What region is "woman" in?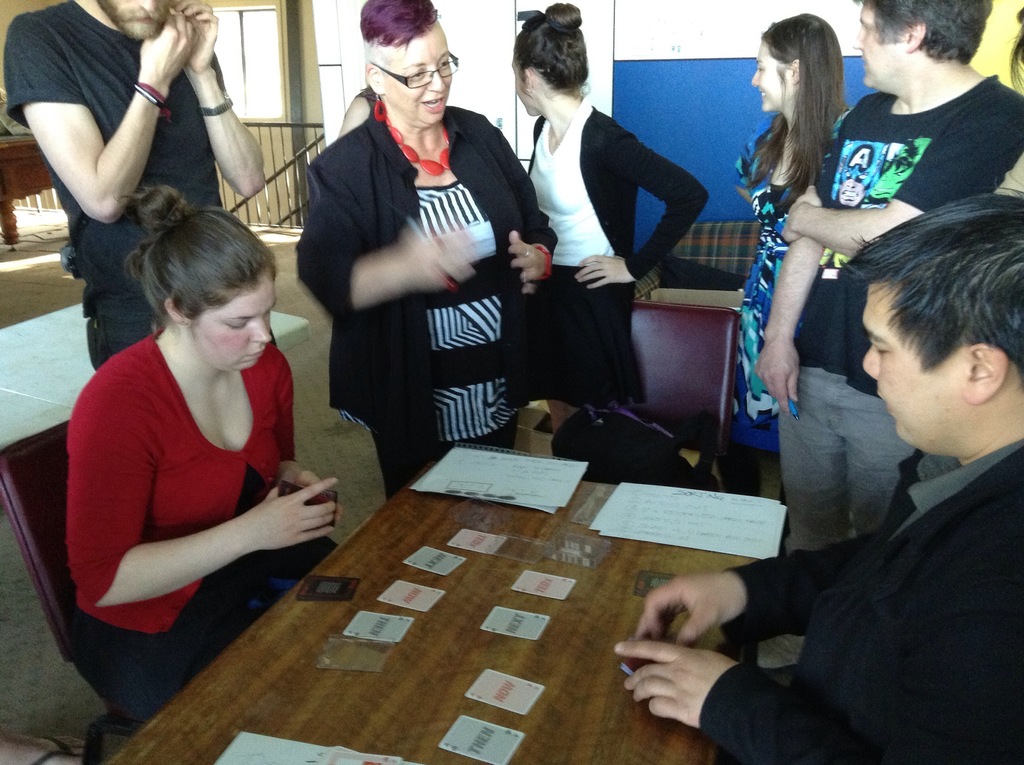
723:15:858:490.
